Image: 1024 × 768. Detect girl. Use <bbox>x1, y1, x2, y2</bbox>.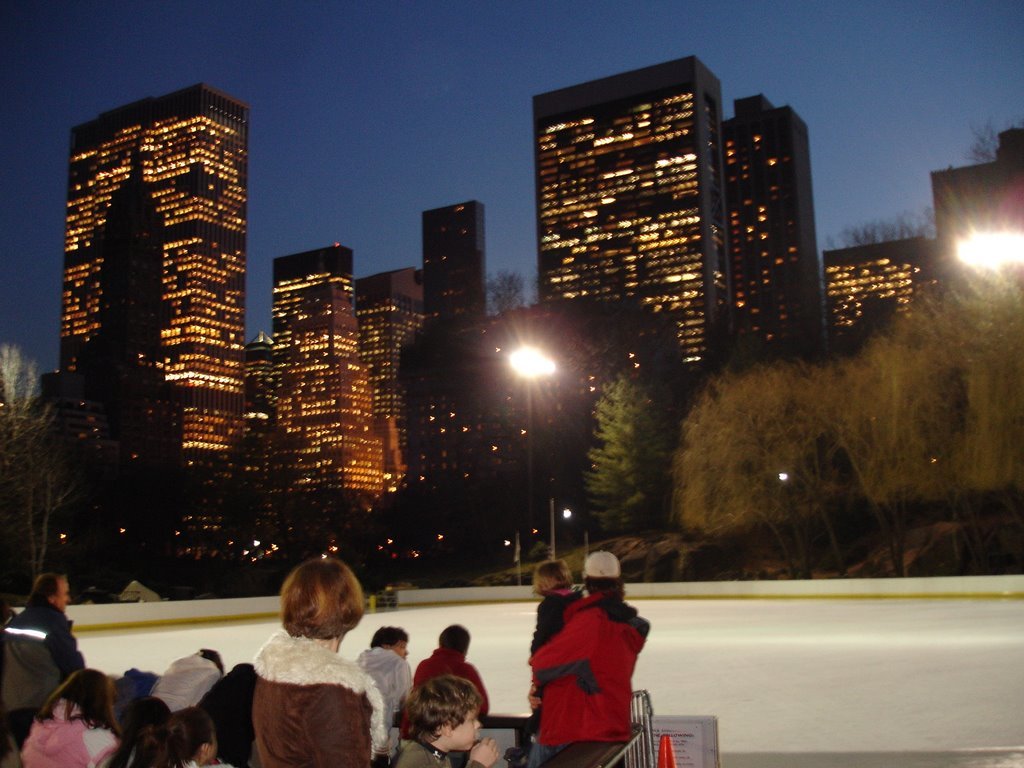
<bbox>19, 669, 123, 767</bbox>.
